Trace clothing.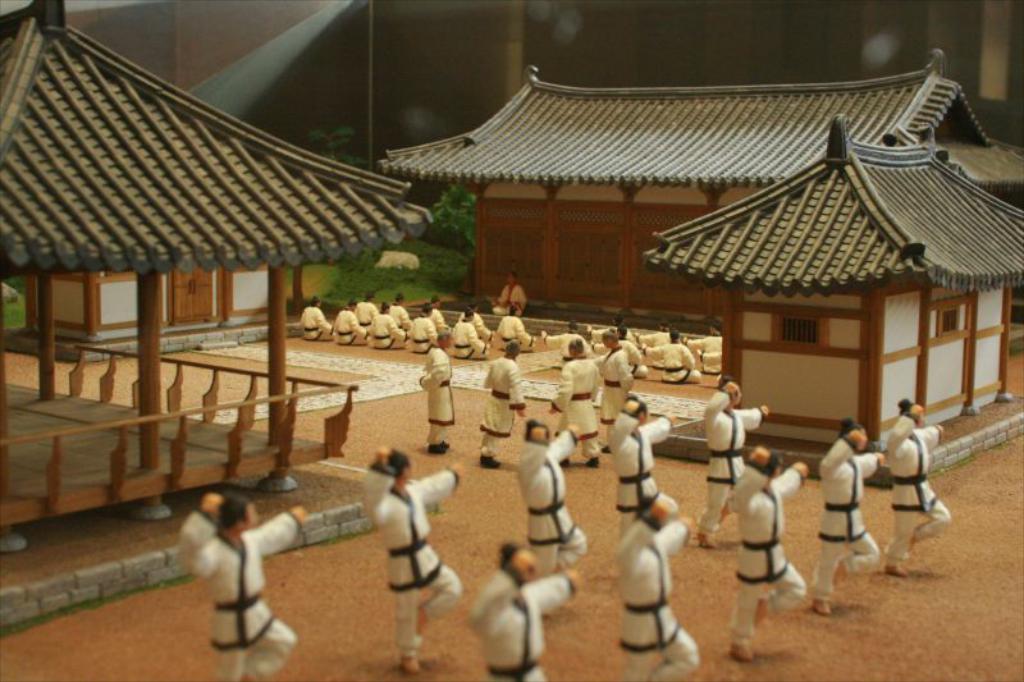
Traced to BBox(621, 340, 645, 375).
